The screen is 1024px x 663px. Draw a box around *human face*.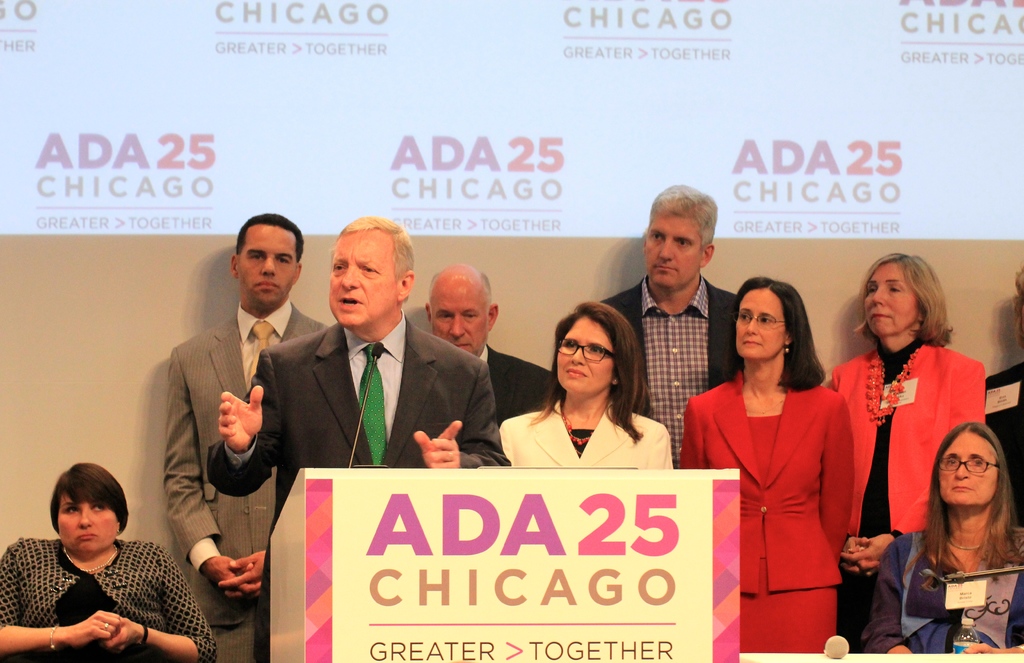
430 272 492 356.
